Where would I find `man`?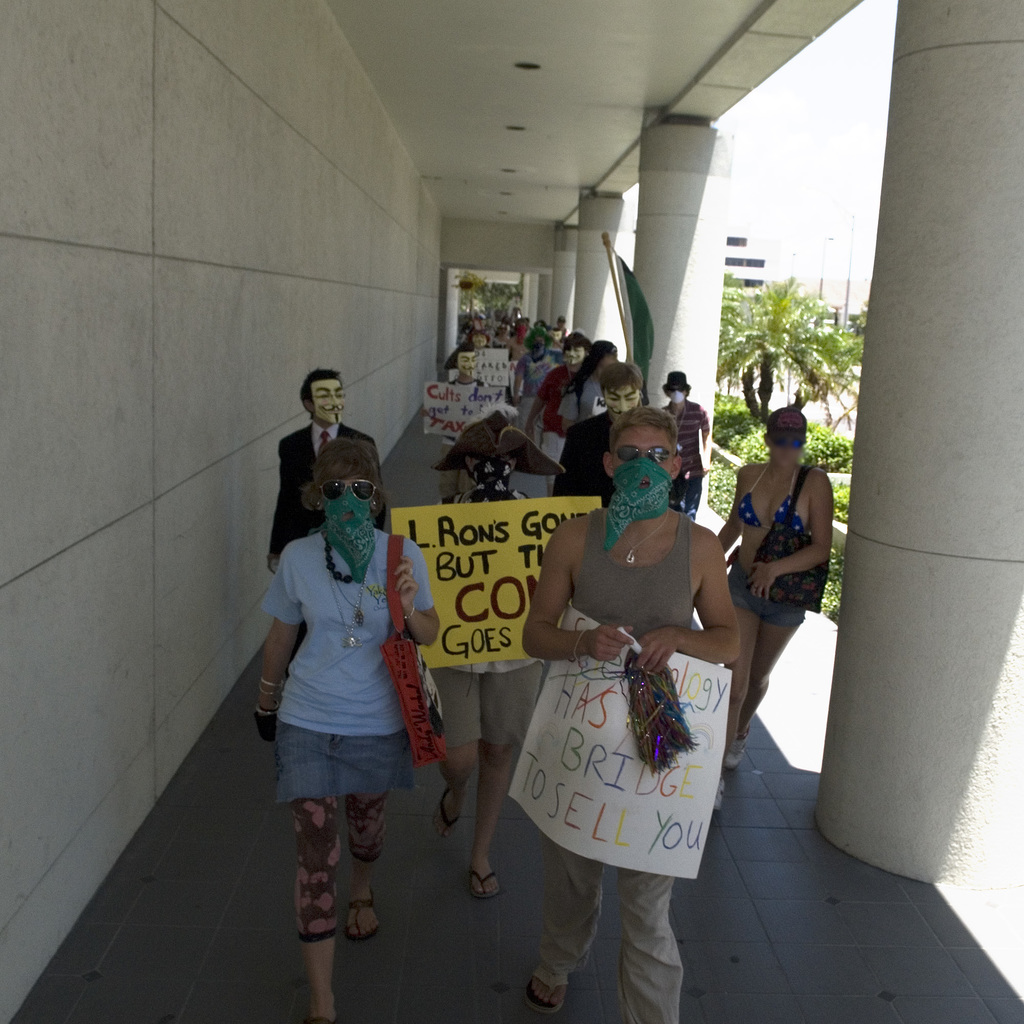
At 522/410/742/1023.
